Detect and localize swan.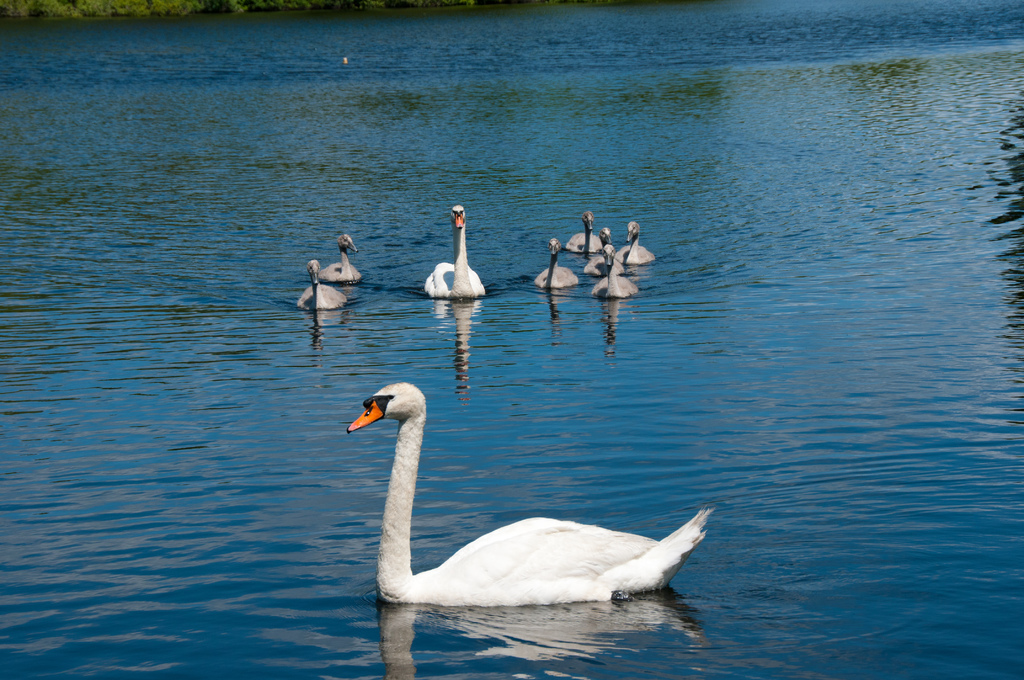
Localized at (left=564, top=207, right=600, bottom=255).
